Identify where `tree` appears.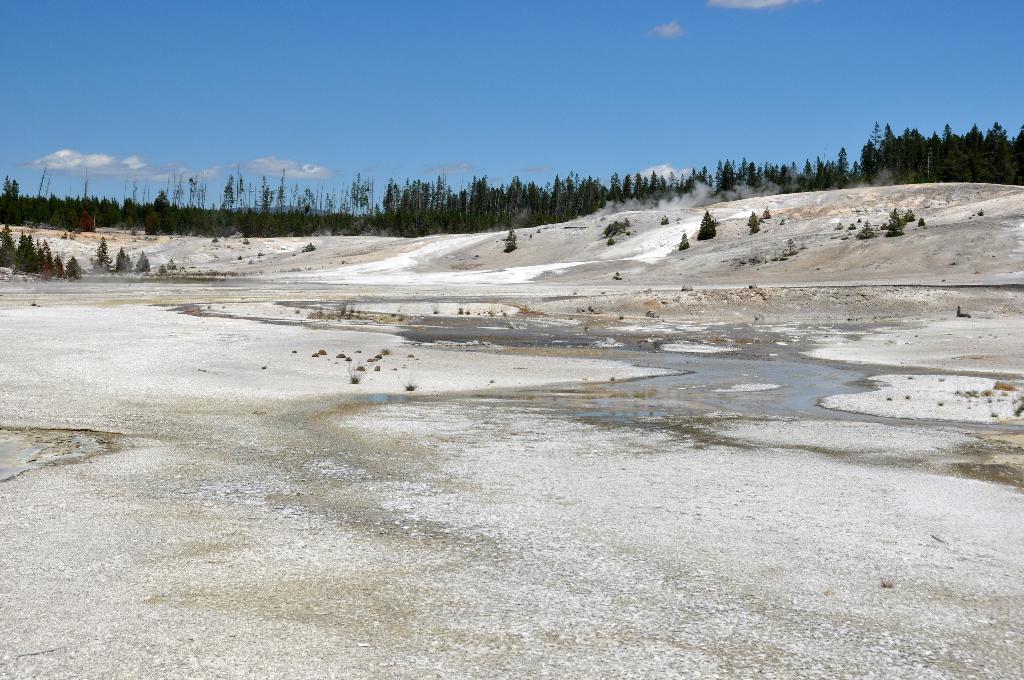
Appears at 680, 232, 690, 250.
